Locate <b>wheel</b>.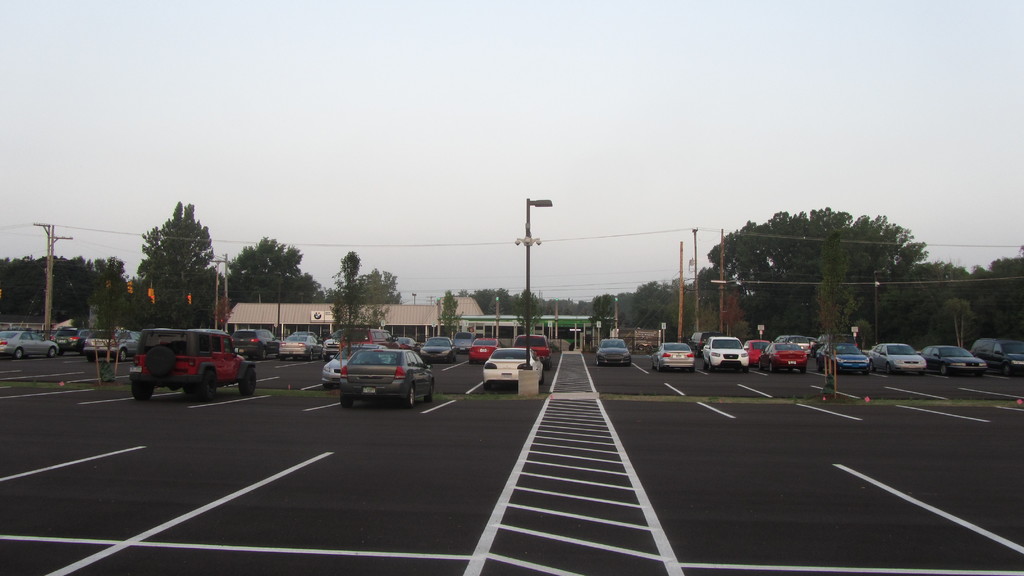
Bounding box: (769, 362, 776, 371).
